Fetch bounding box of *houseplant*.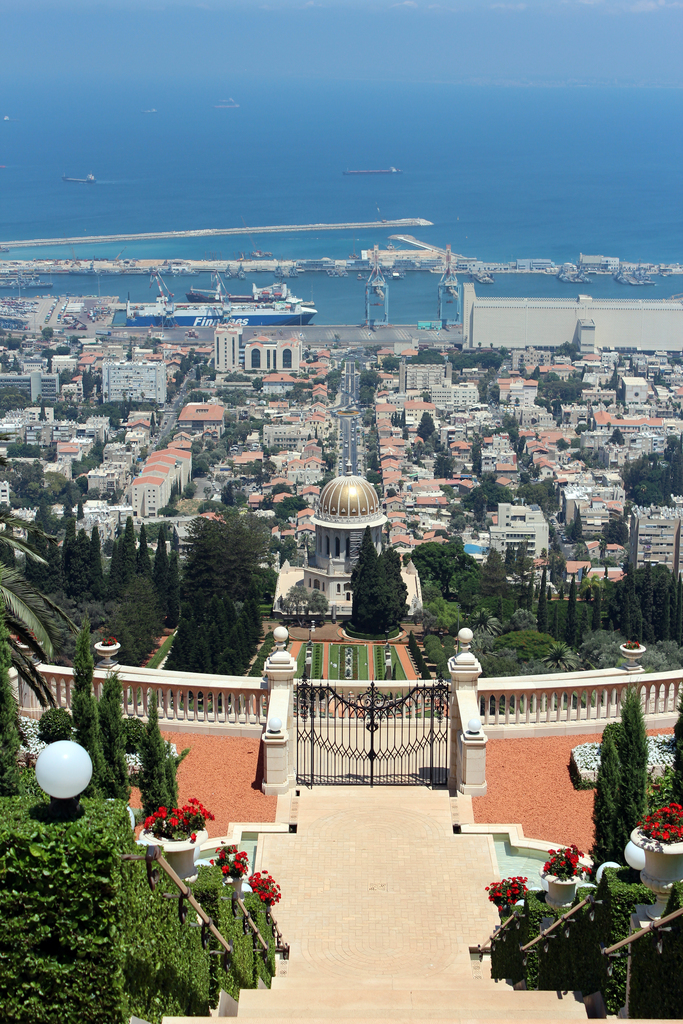
Bbox: bbox(245, 863, 285, 912).
